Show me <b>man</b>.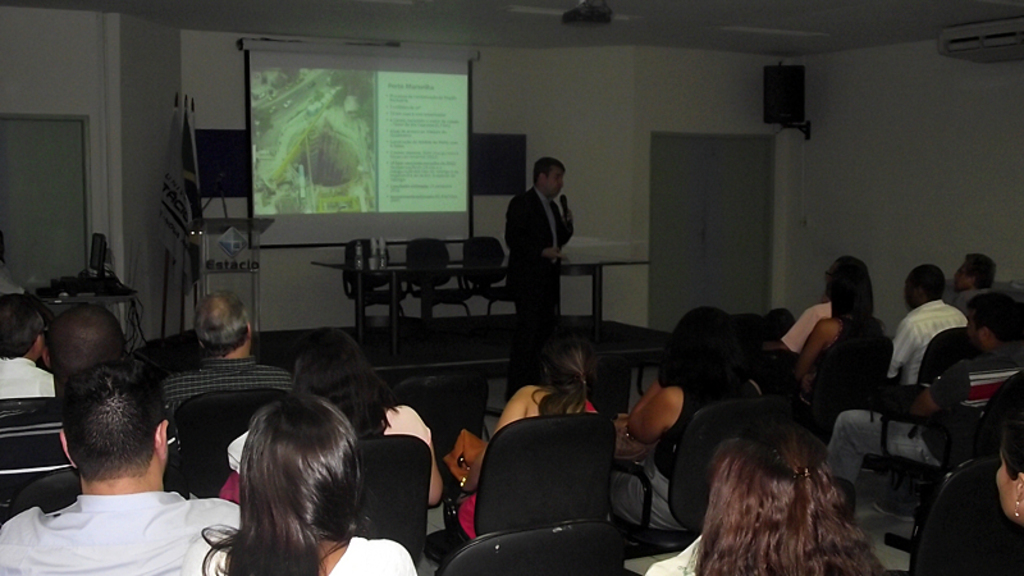
<b>man</b> is here: x1=0, y1=367, x2=242, y2=575.
